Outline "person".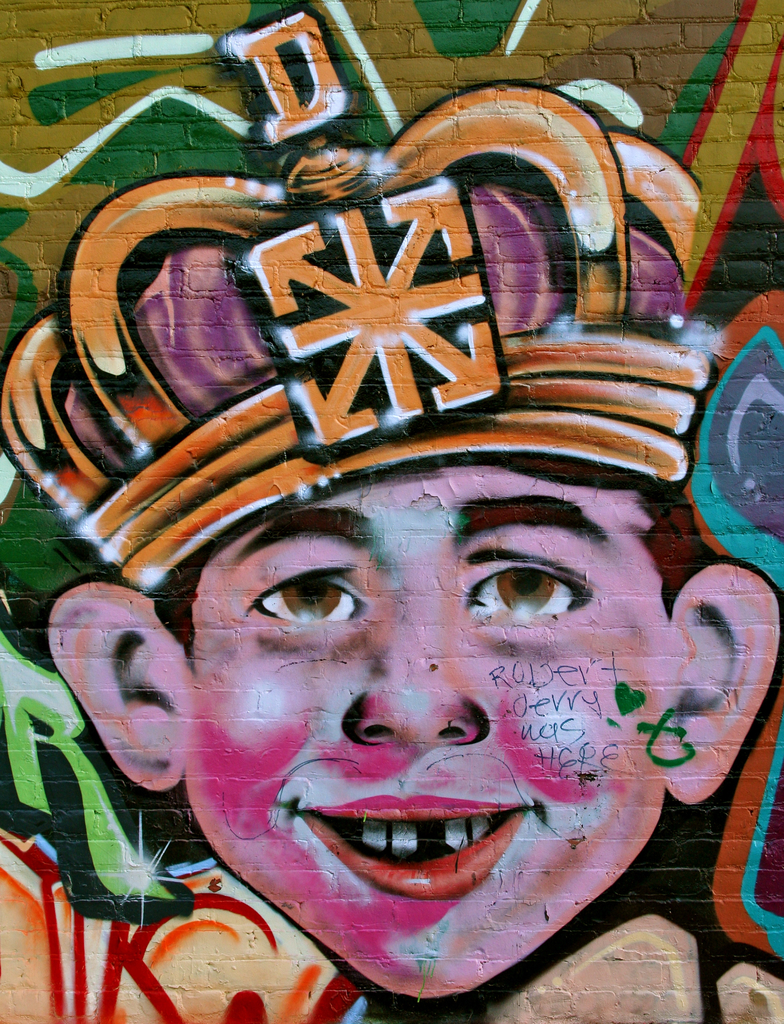
Outline: 0/35/783/1023.
